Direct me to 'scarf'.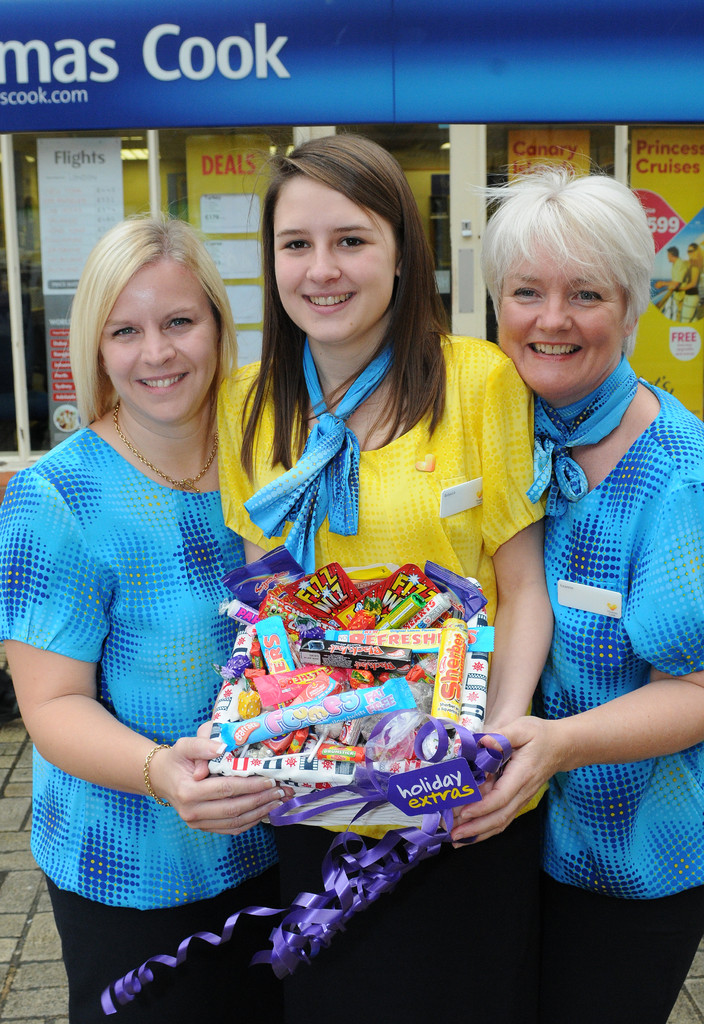
Direction: pyautogui.locateOnScreen(526, 358, 644, 517).
